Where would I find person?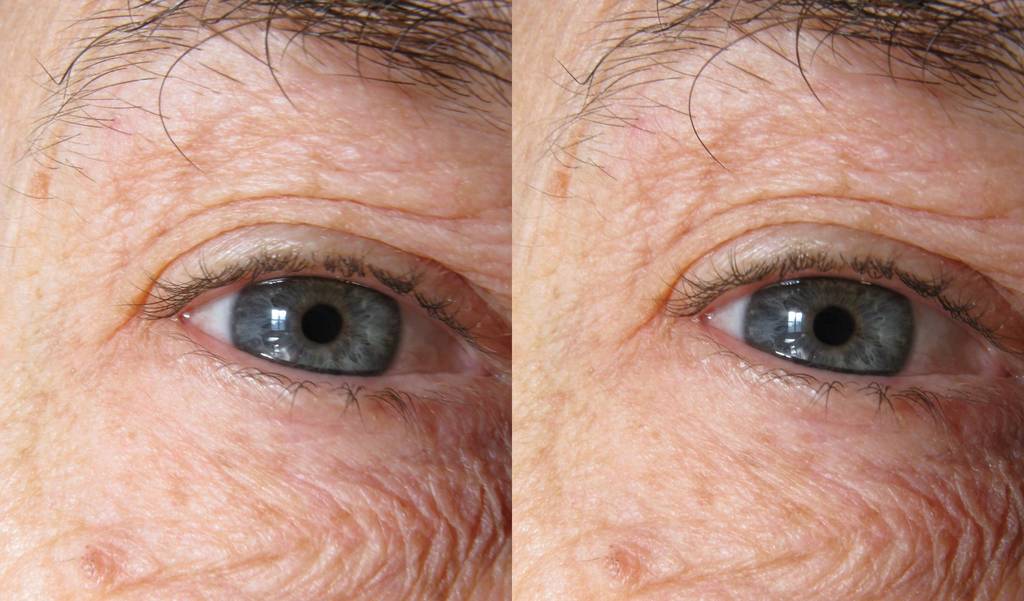
At [x1=502, y1=0, x2=1023, y2=600].
